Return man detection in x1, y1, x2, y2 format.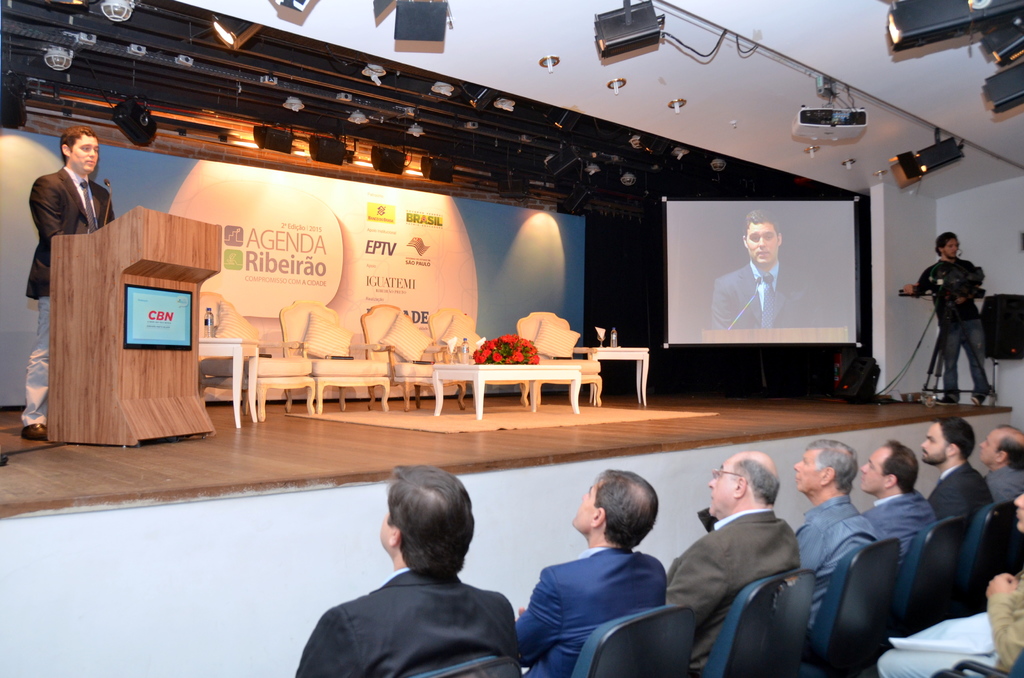
666, 450, 803, 677.
